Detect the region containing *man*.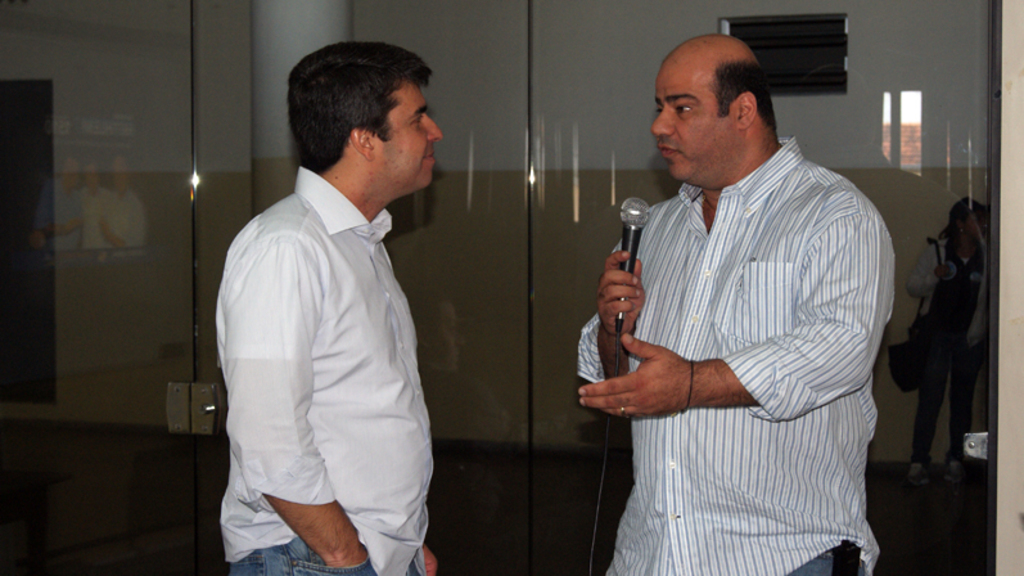
bbox=[577, 33, 890, 575].
